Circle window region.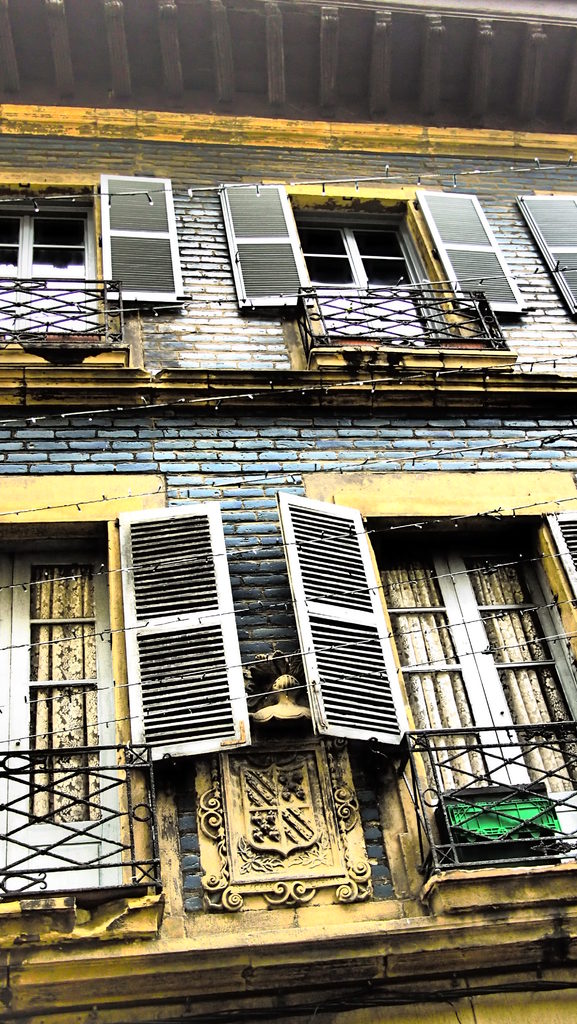
Region: l=274, t=487, r=576, b=781.
